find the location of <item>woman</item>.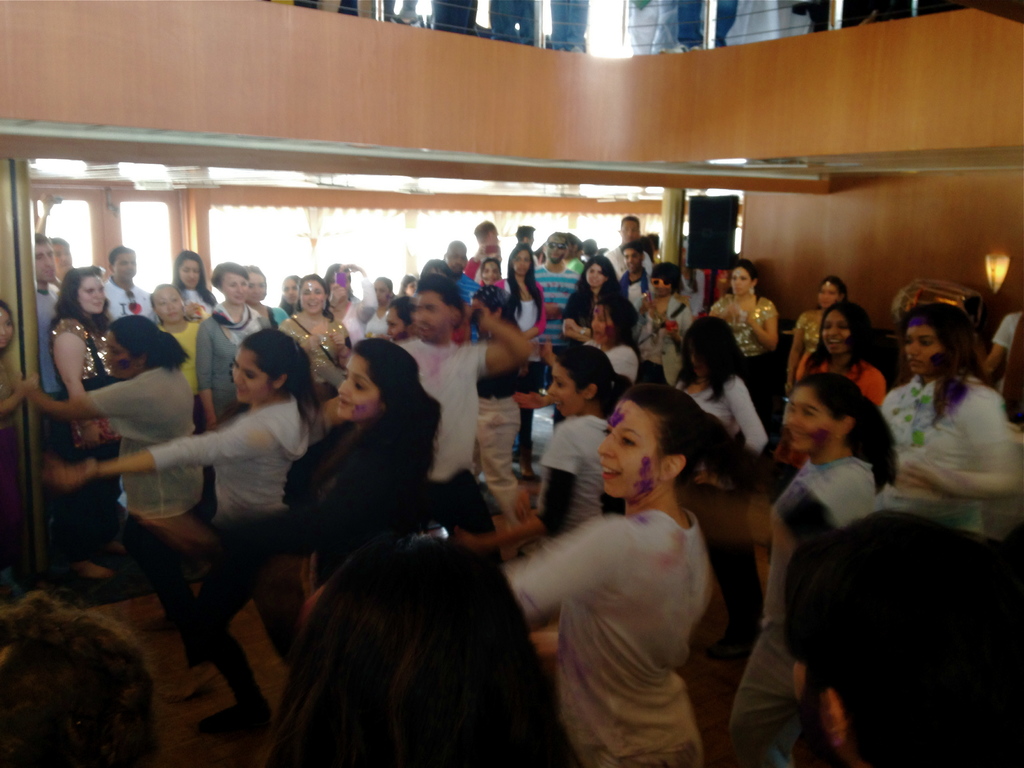
Location: bbox=[50, 266, 112, 569].
